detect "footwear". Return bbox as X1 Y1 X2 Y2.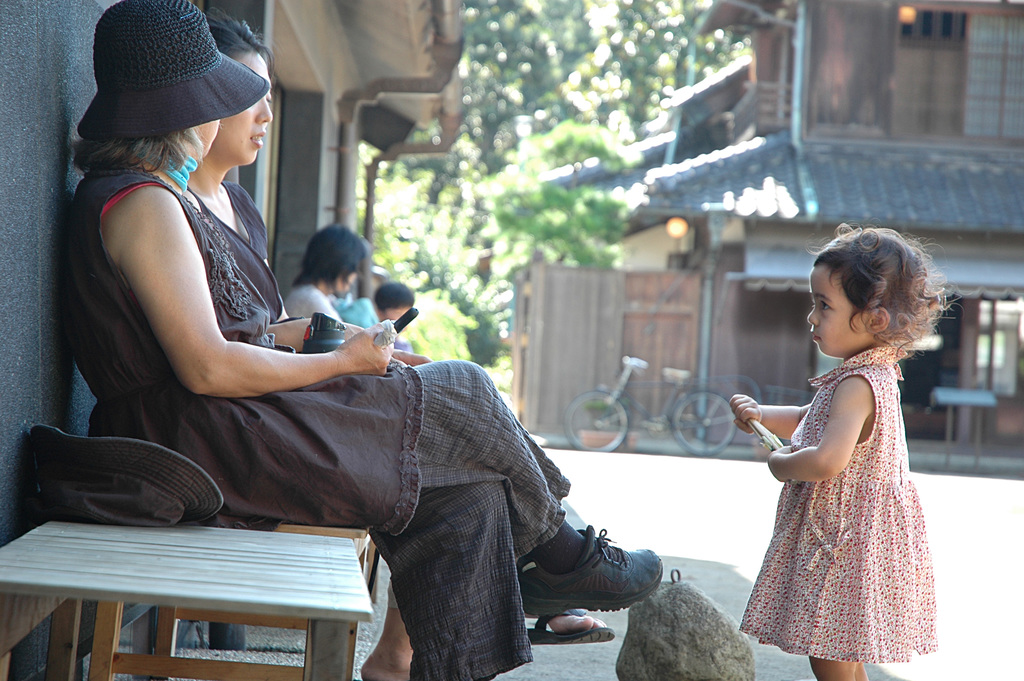
511 523 658 619.
